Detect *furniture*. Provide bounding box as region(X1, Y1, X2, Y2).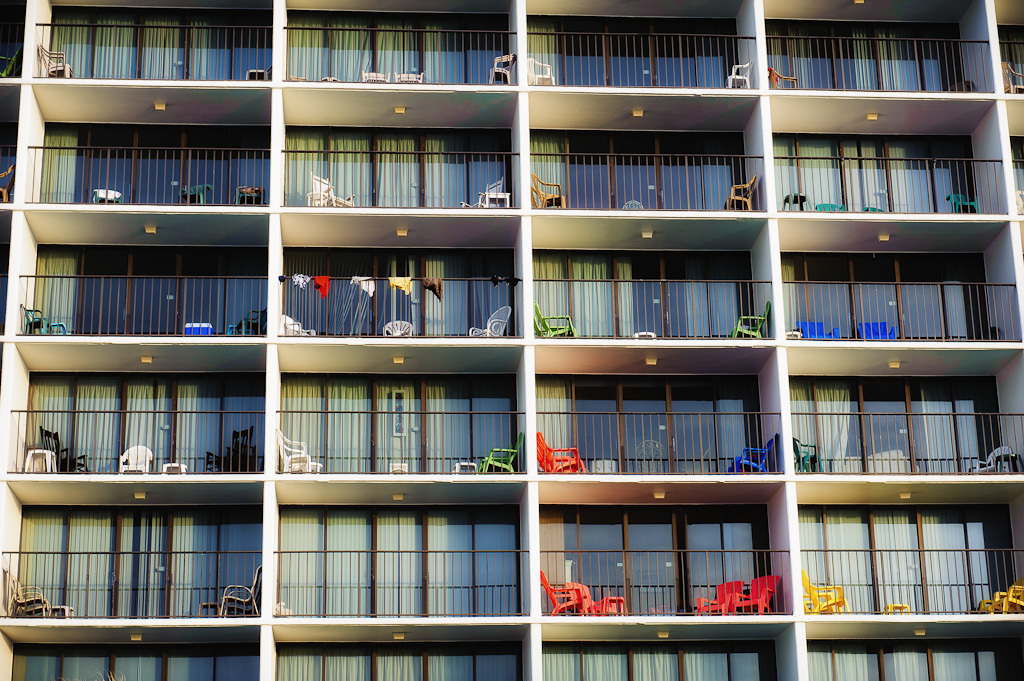
region(360, 68, 386, 78).
